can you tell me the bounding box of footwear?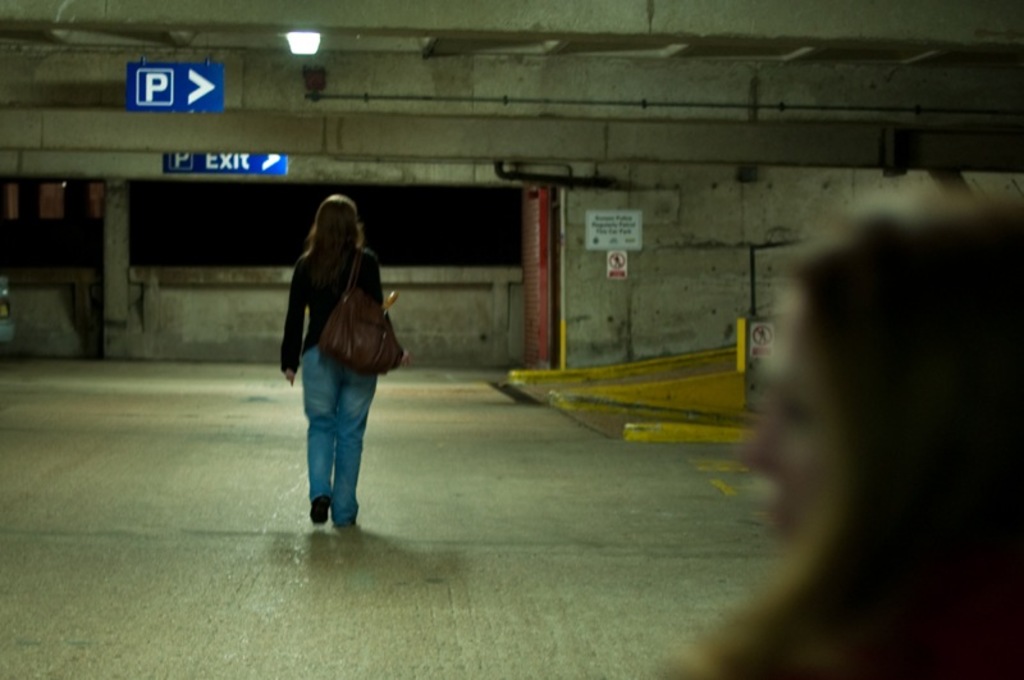
(x1=312, y1=496, x2=330, y2=525).
